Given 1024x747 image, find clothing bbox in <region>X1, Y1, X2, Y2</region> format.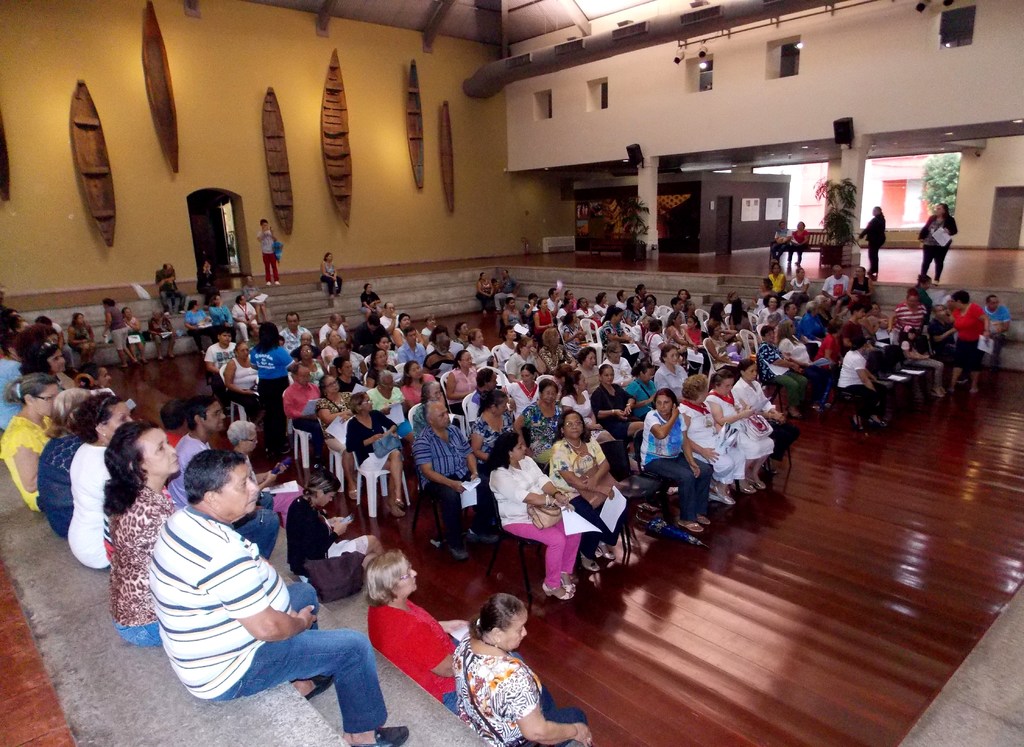
<region>227, 297, 259, 336</region>.
